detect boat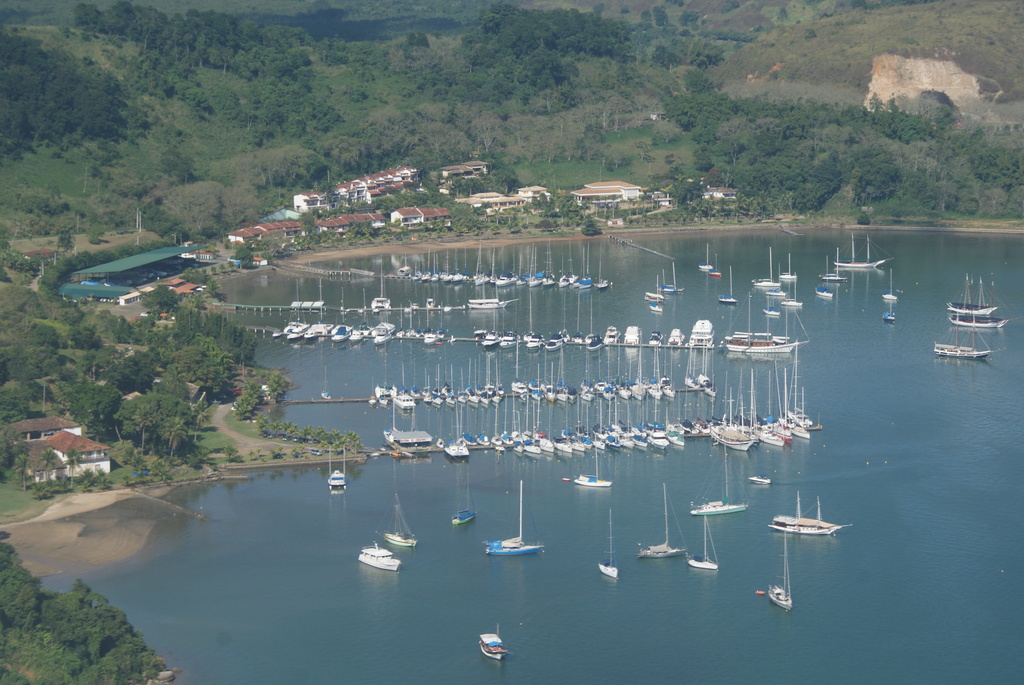
select_region(780, 491, 856, 530)
